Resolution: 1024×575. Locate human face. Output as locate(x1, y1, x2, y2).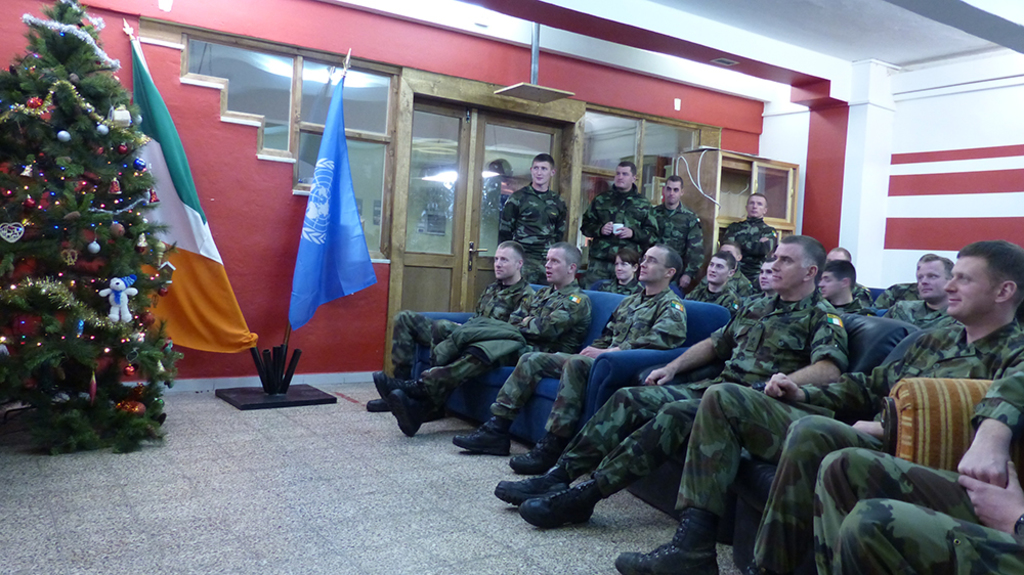
locate(660, 178, 680, 205).
